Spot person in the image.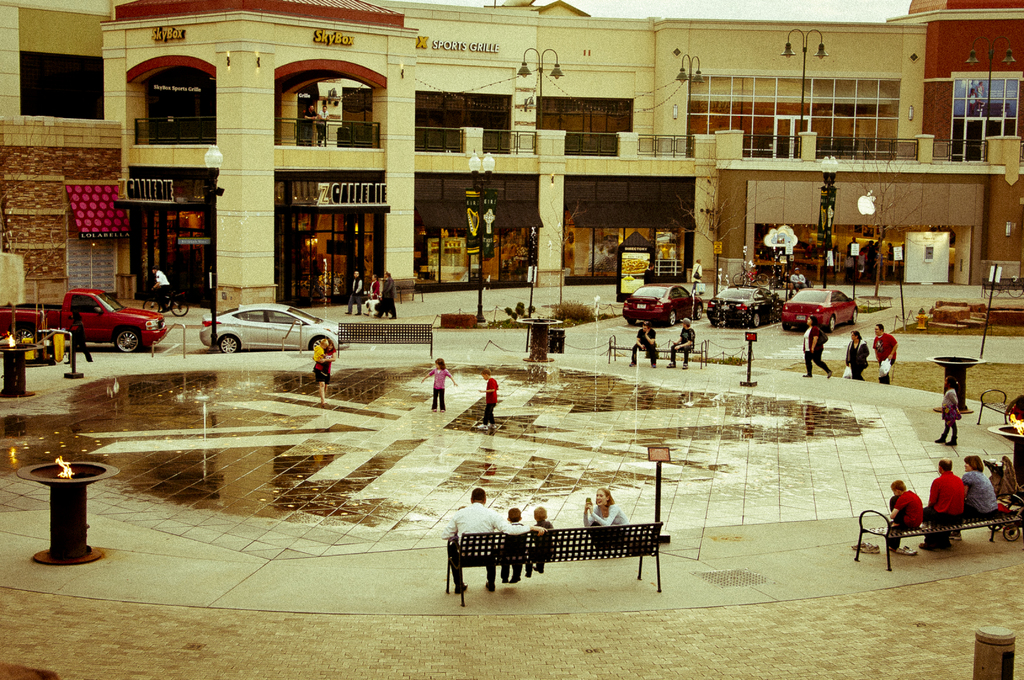
person found at bbox=[803, 314, 834, 375].
